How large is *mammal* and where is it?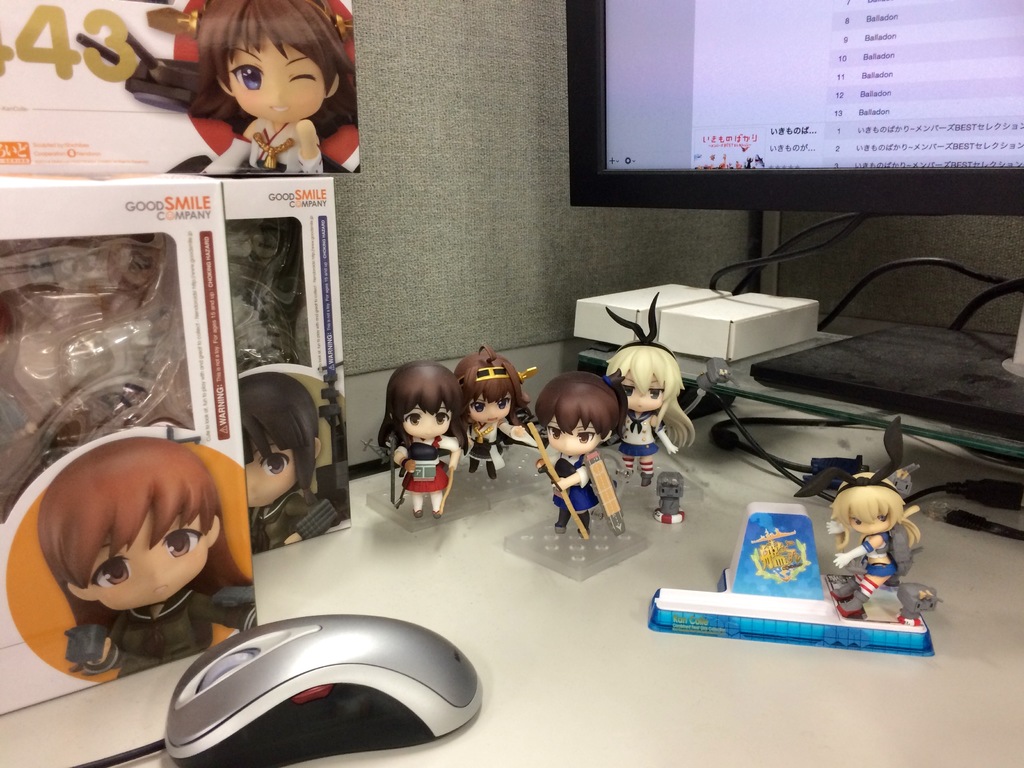
Bounding box: (left=452, top=344, right=529, bottom=477).
